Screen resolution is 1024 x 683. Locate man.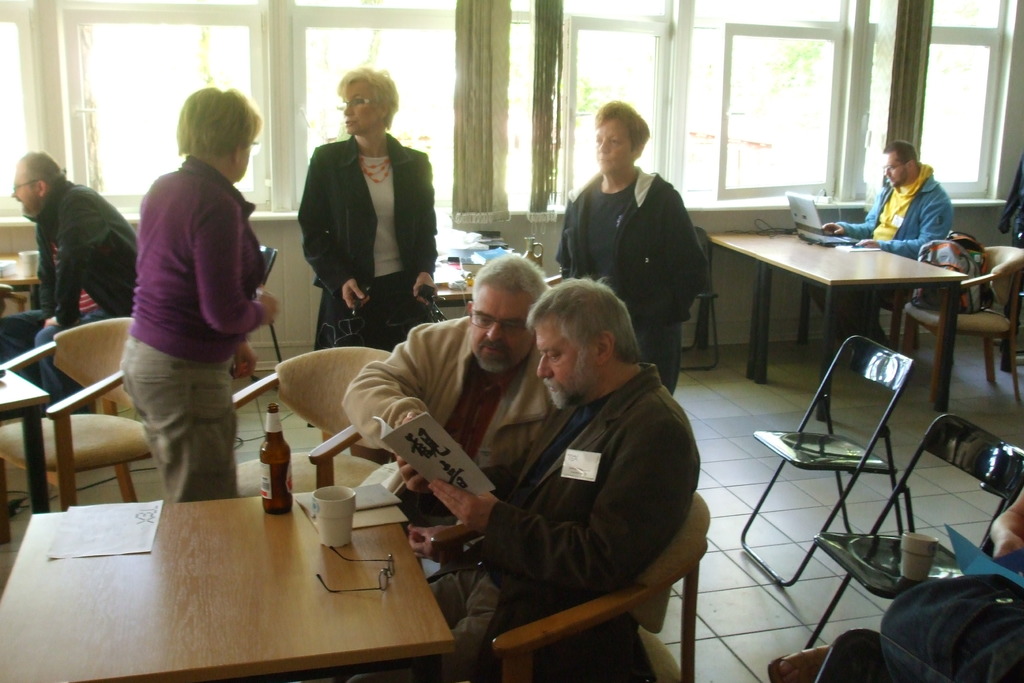
box=[330, 243, 560, 547].
